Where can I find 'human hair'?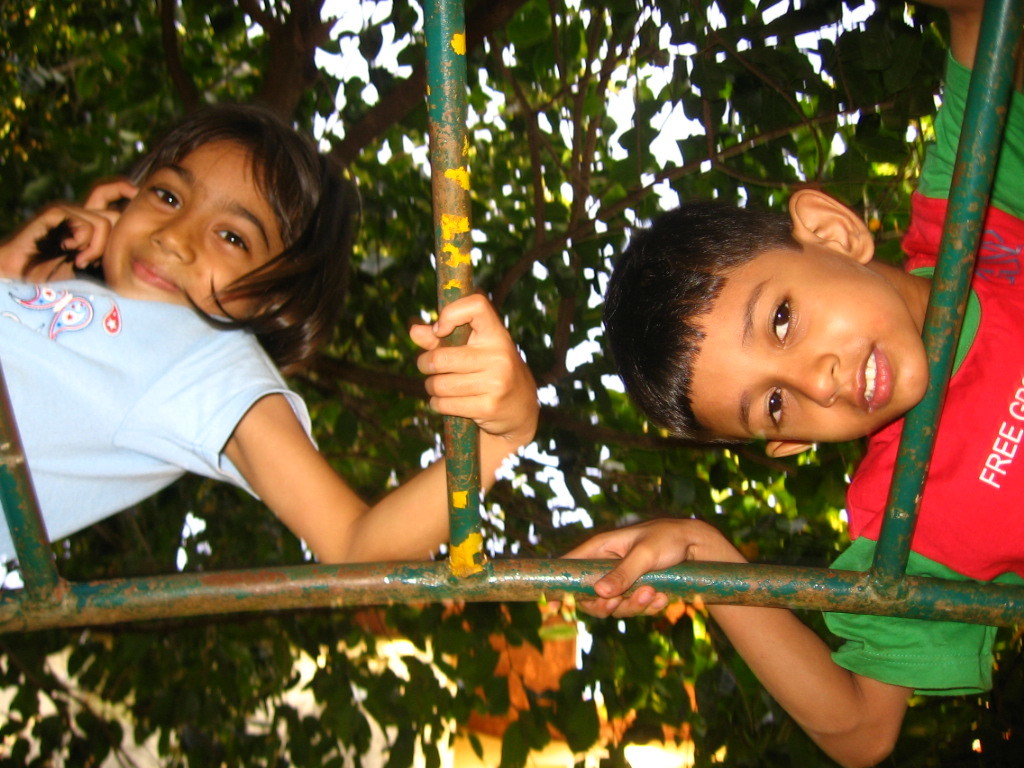
You can find it at box(14, 103, 364, 377).
